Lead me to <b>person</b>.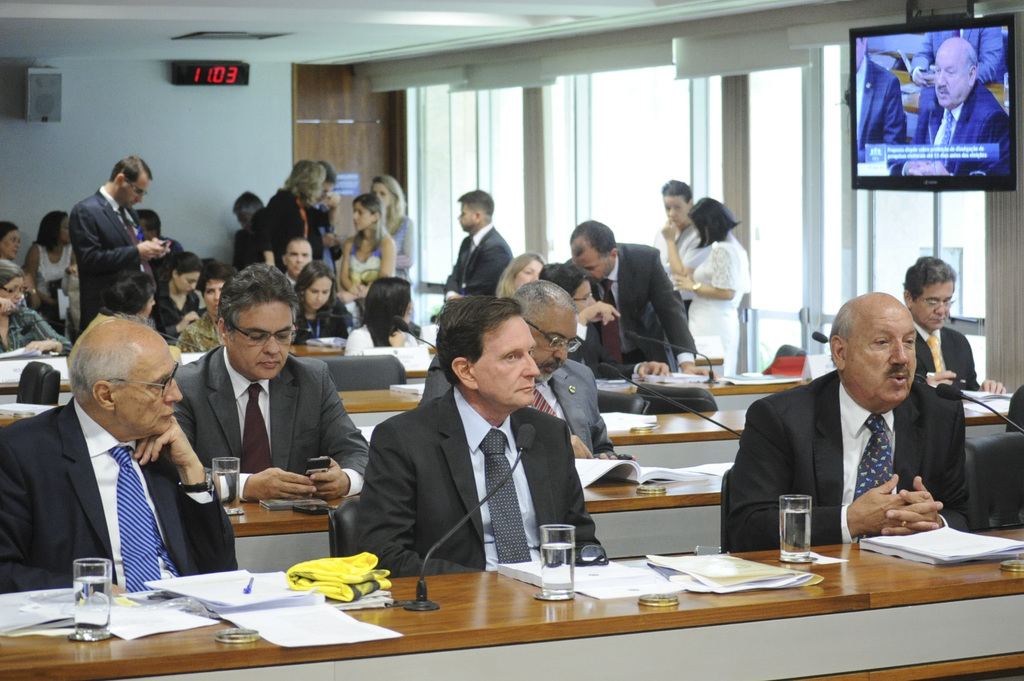
Lead to (17, 208, 67, 312).
